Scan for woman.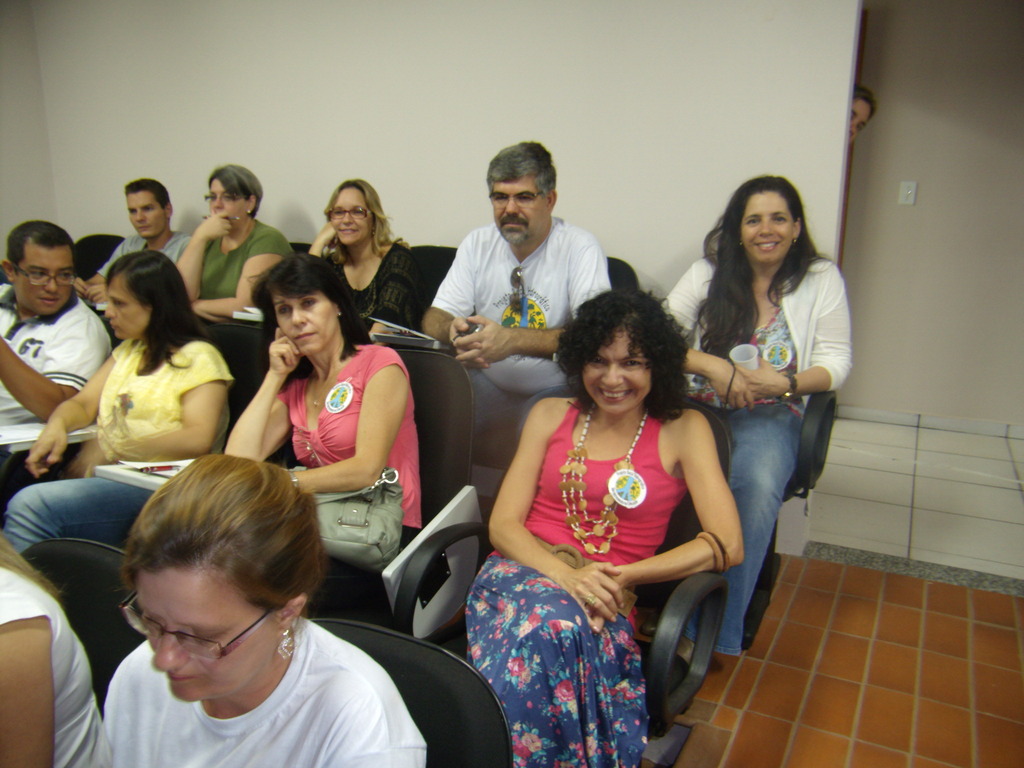
Scan result: x1=660 y1=178 x2=852 y2=663.
